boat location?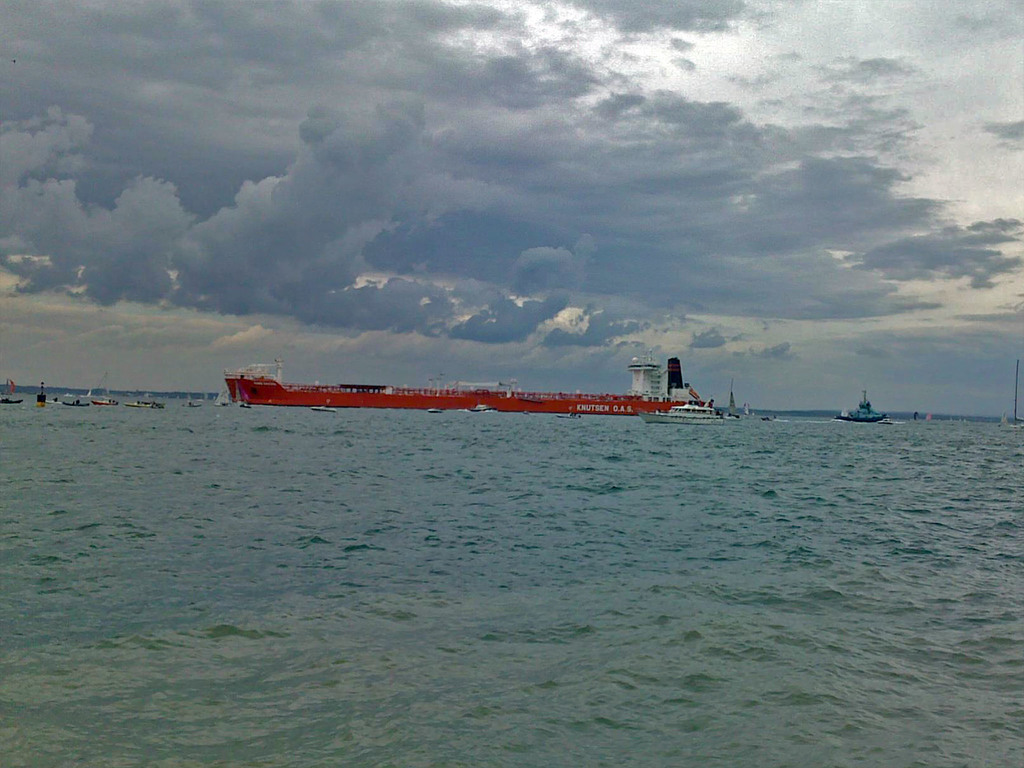
x1=91 y1=376 x2=120 y2=406
